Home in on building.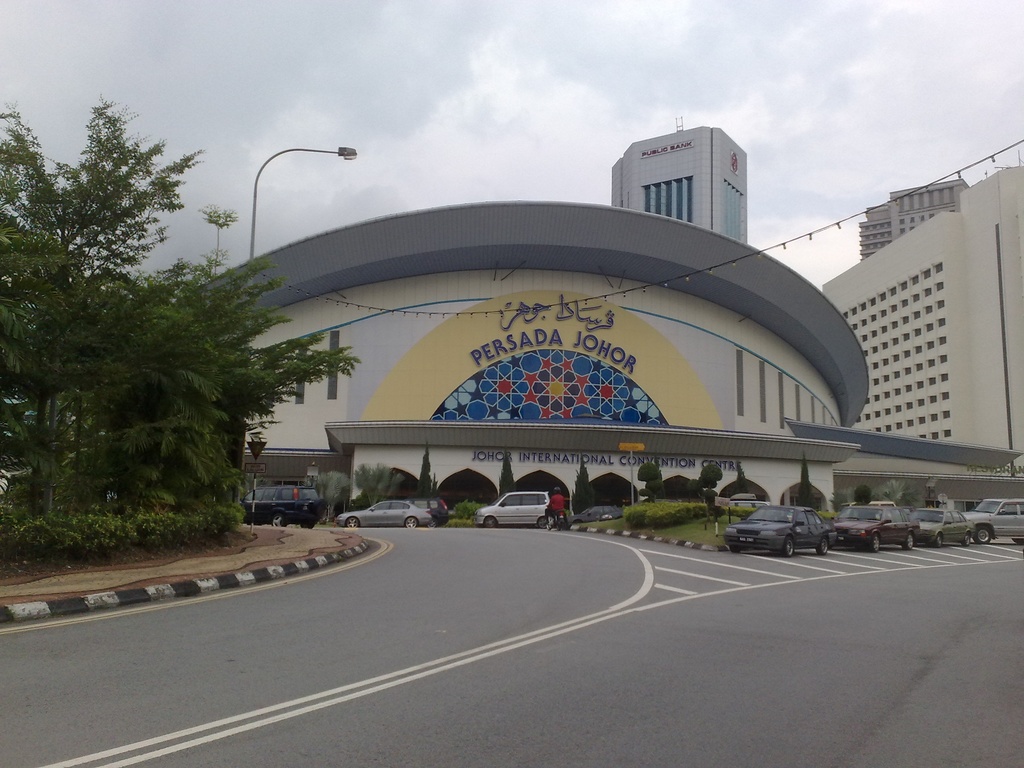
Homed in at [x1=824, y1=162, x2=1023, y2=477].
